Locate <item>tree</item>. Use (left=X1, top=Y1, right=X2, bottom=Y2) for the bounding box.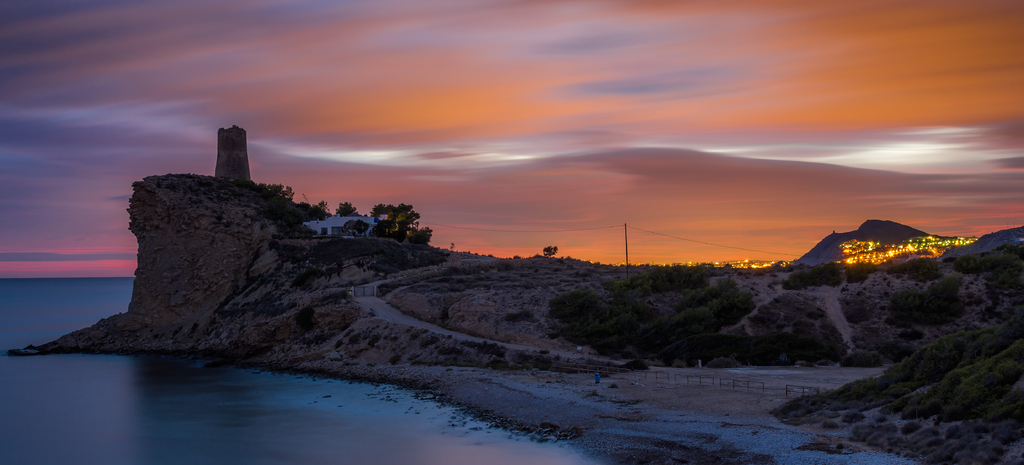
(left=264, top=182, right=304, bottom=201).
